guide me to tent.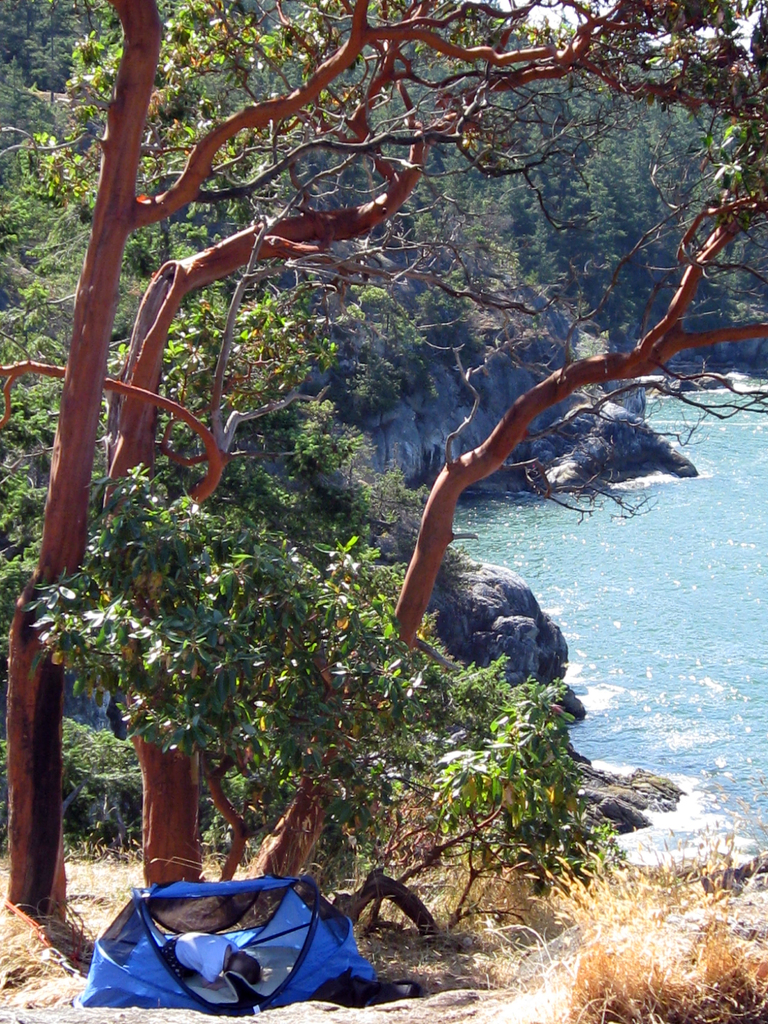
Guidance: x1=66, y1=879, x2=398, y2=1018.
